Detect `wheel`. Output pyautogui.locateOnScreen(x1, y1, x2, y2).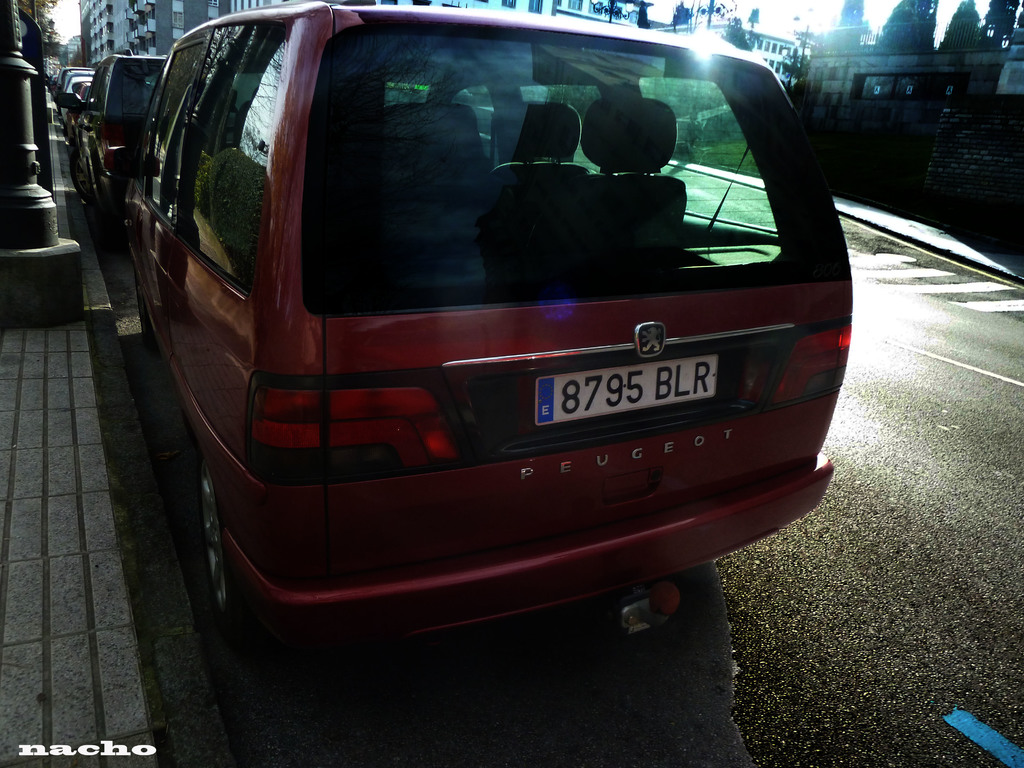
pyautogui.locateOnScreen(68, 141, 93, 204).
